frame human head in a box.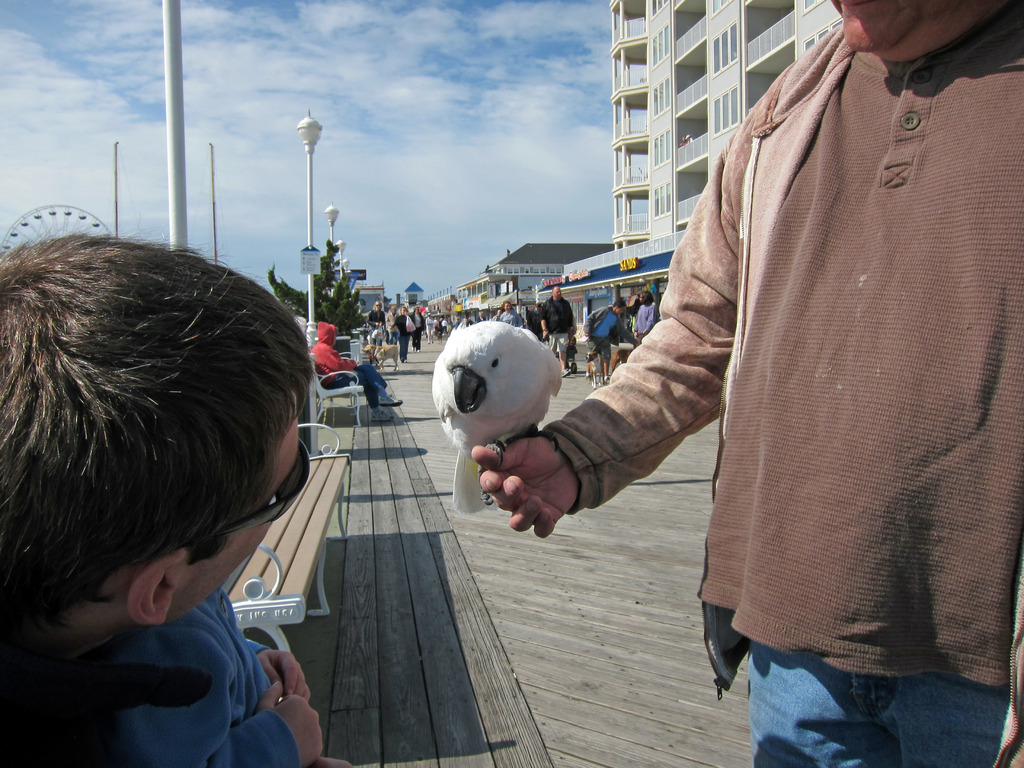
pyautogui.locateOnScreen(317, 321, 338, 345).
